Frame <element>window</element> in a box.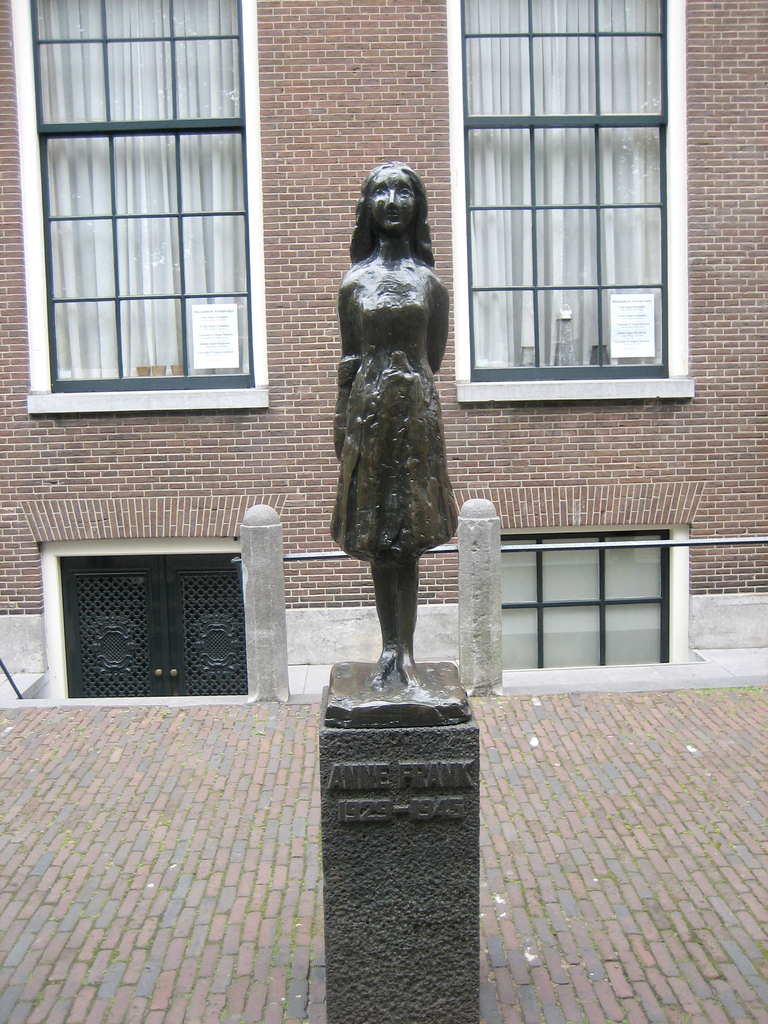
region(51, 552, 248, 704).
